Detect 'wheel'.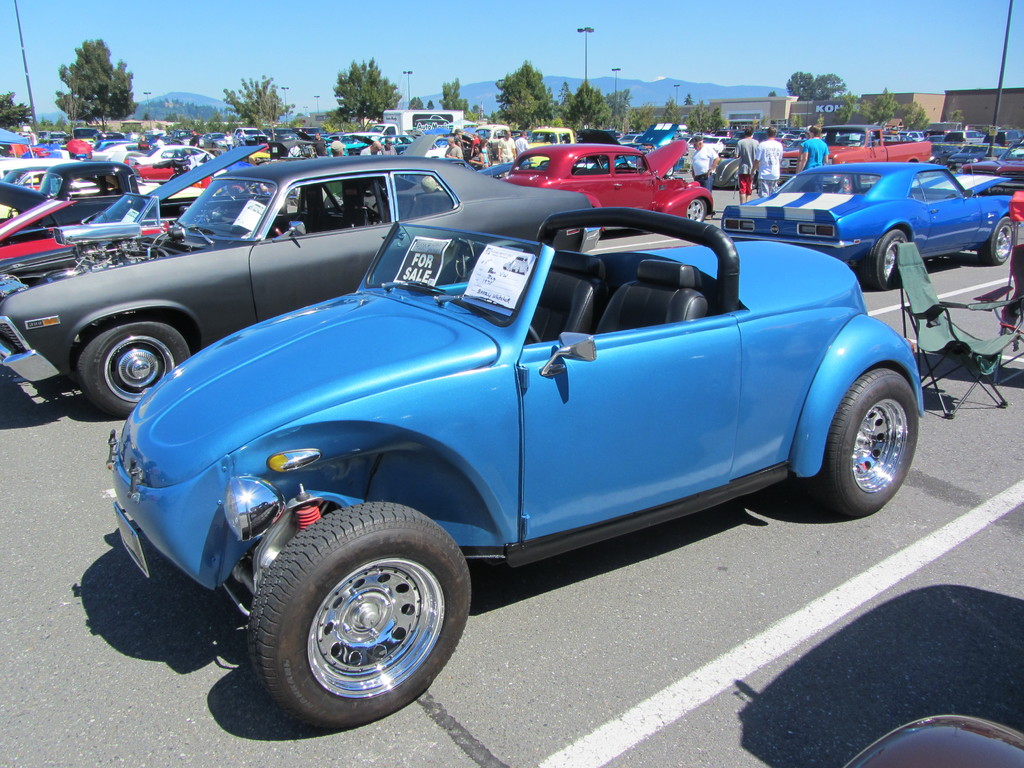
Detected at box(980, 214, 1014, 264).
